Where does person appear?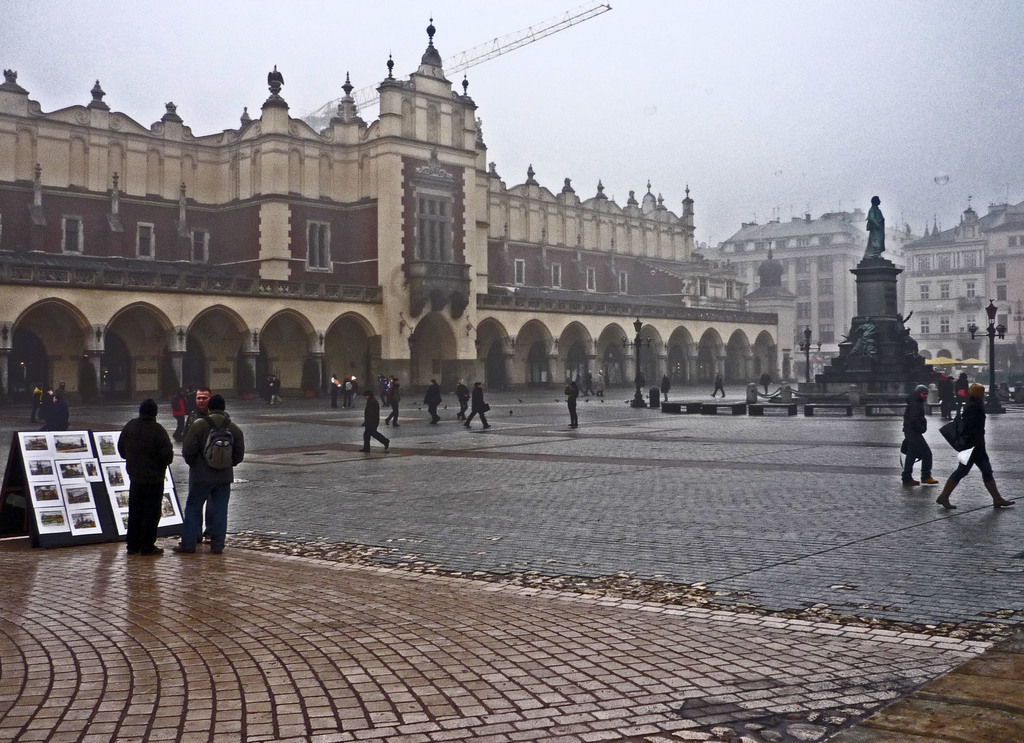
Appears at 662/372/674/402.
